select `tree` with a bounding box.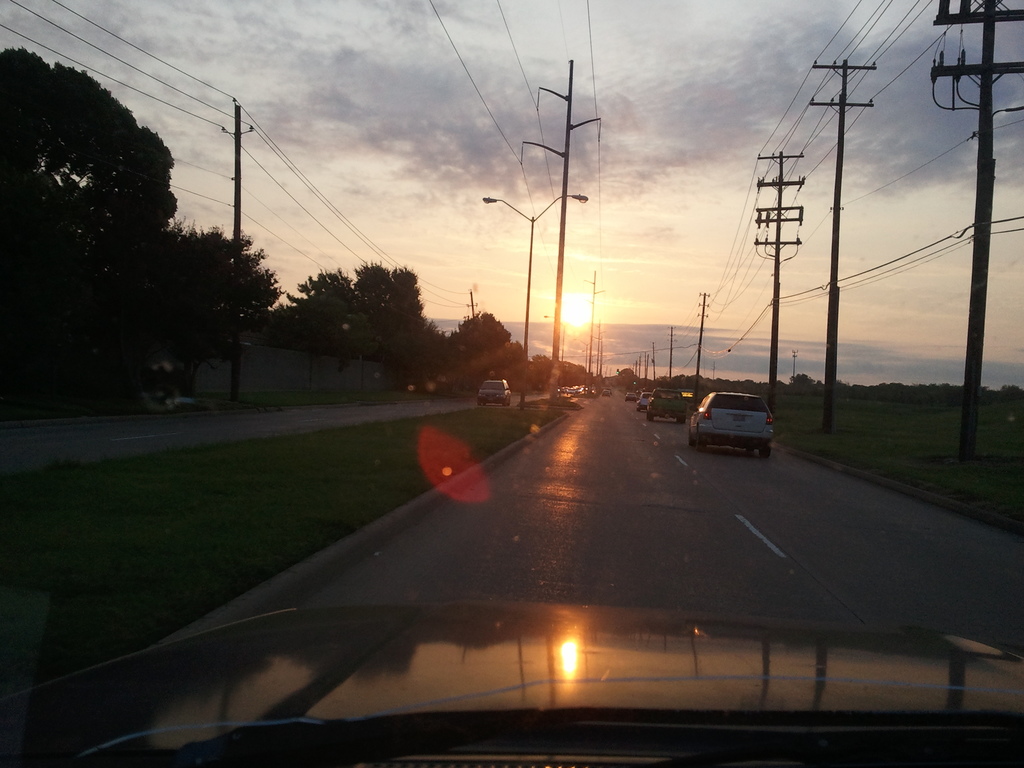
l=1002, t=383, r=1023, b=401.
